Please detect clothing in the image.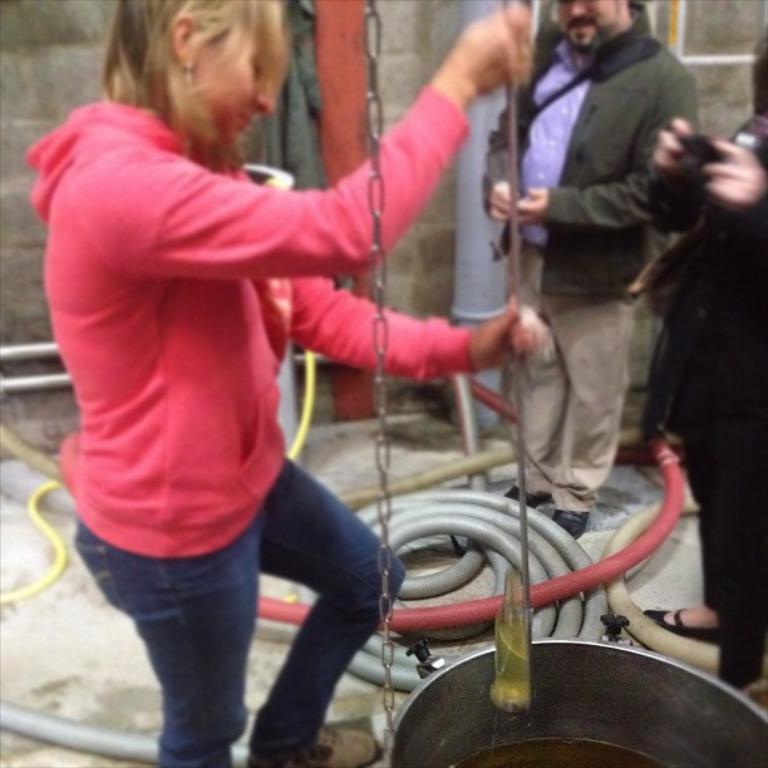
<region>520, 38, 590, 242</region>.
